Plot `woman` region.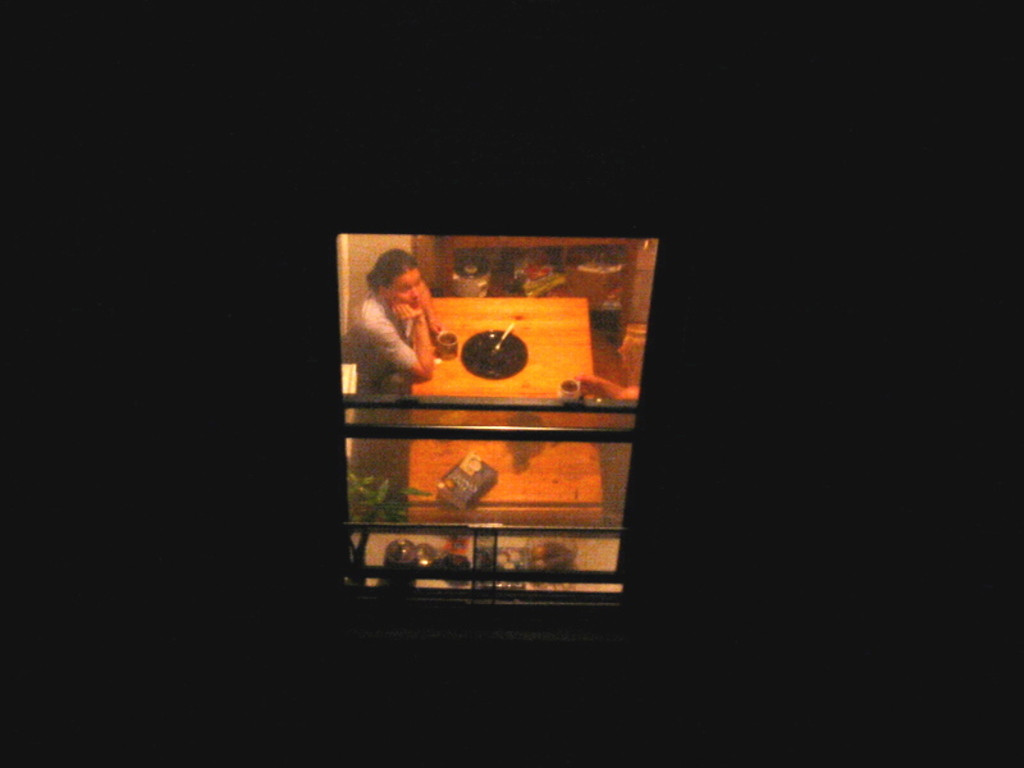
Plotted at crop(362, 257, 448, 401).
